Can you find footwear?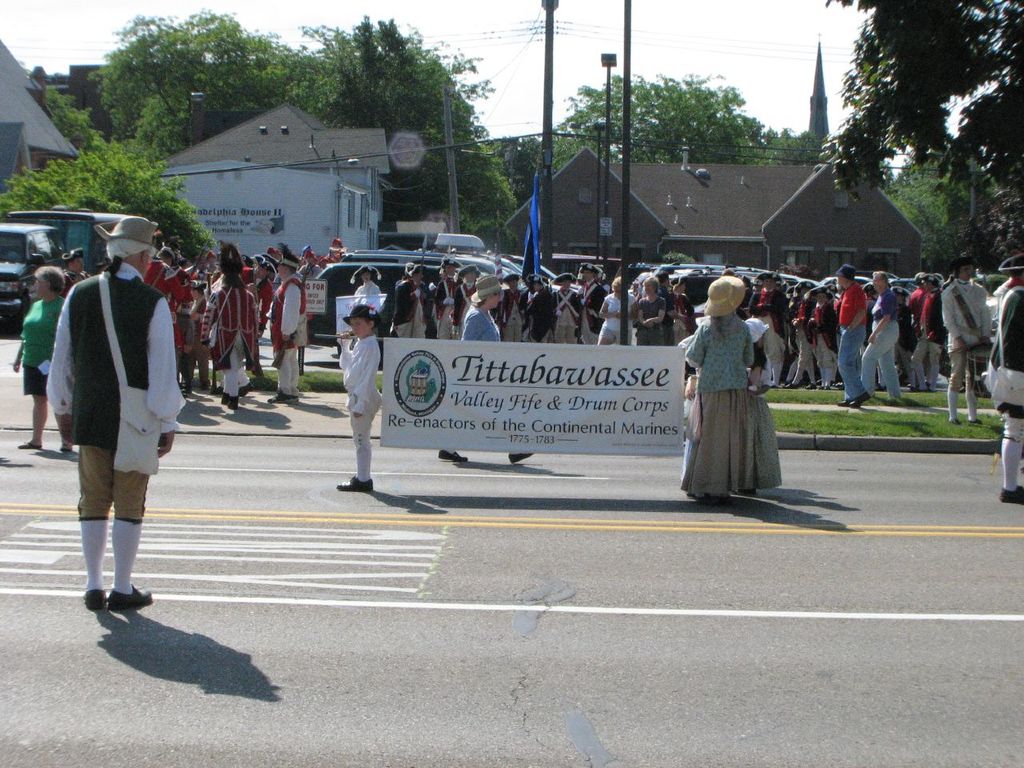
Yes, bounding box: bbox(834, 381, 842, 386).
